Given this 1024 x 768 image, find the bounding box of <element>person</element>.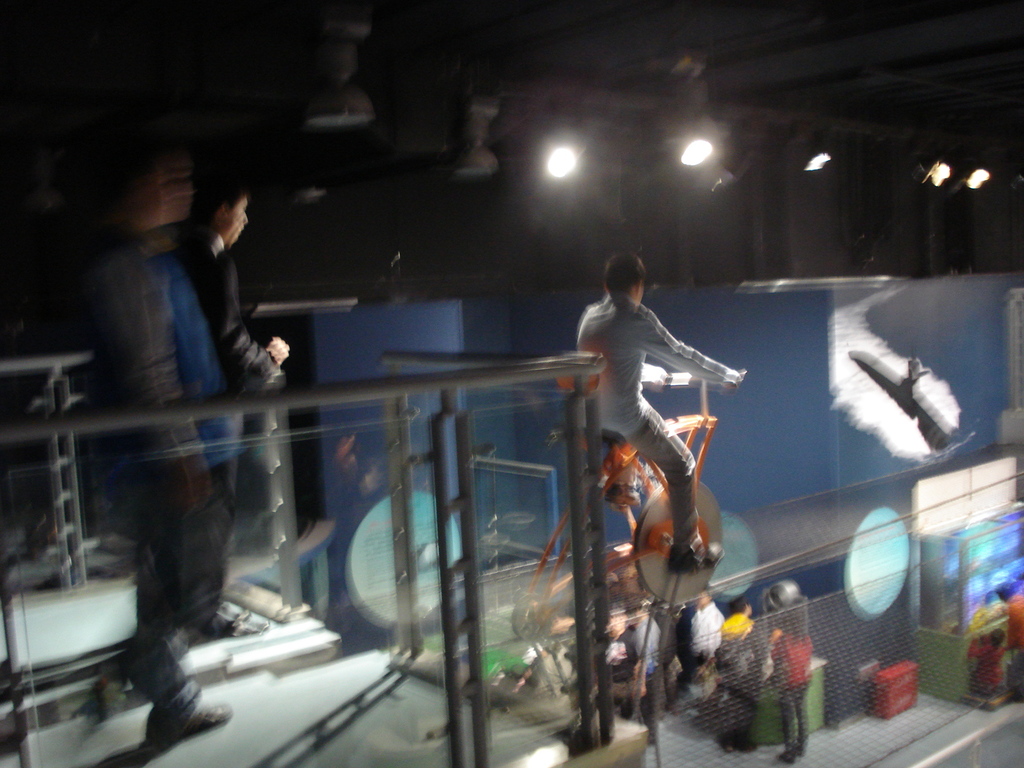
(left=686, top=590, right=735, bottom=682).
